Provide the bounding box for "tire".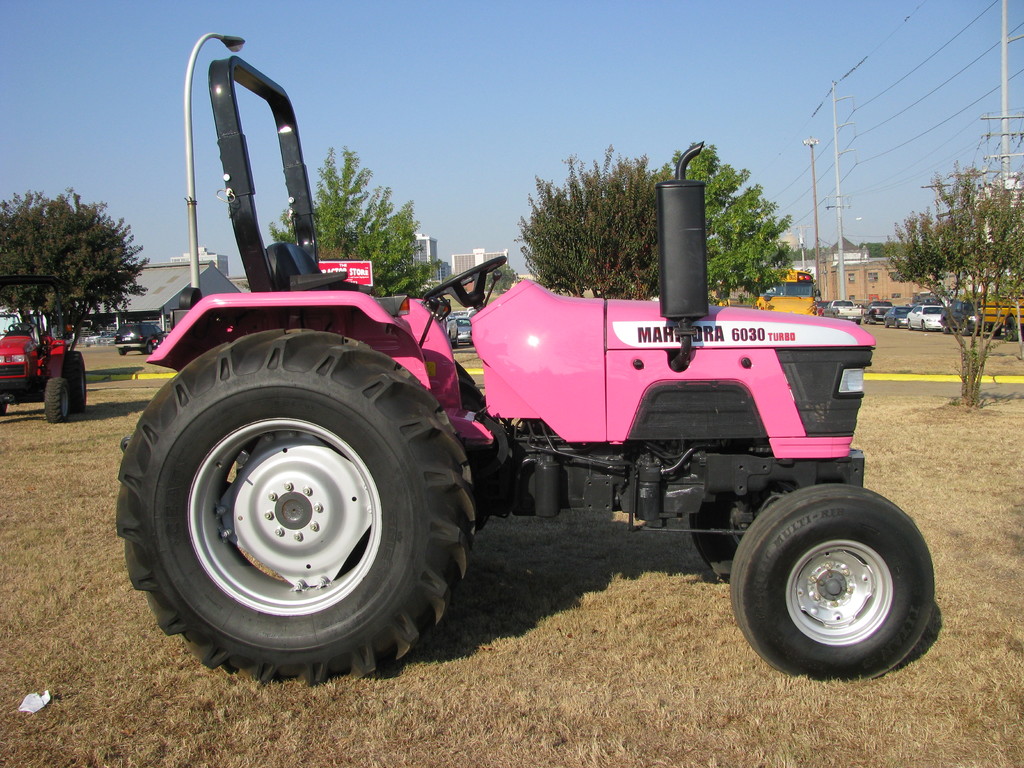
(left=730, top=482, right=938, bottom=685).
